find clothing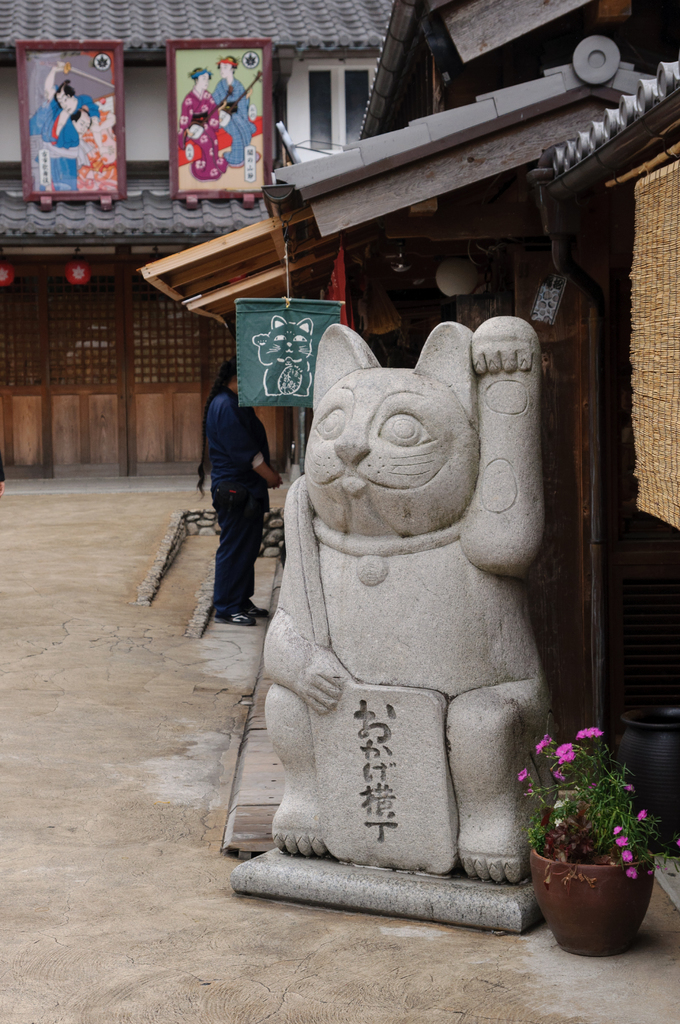
(left=69, top=108, right=118, bottom=188)
